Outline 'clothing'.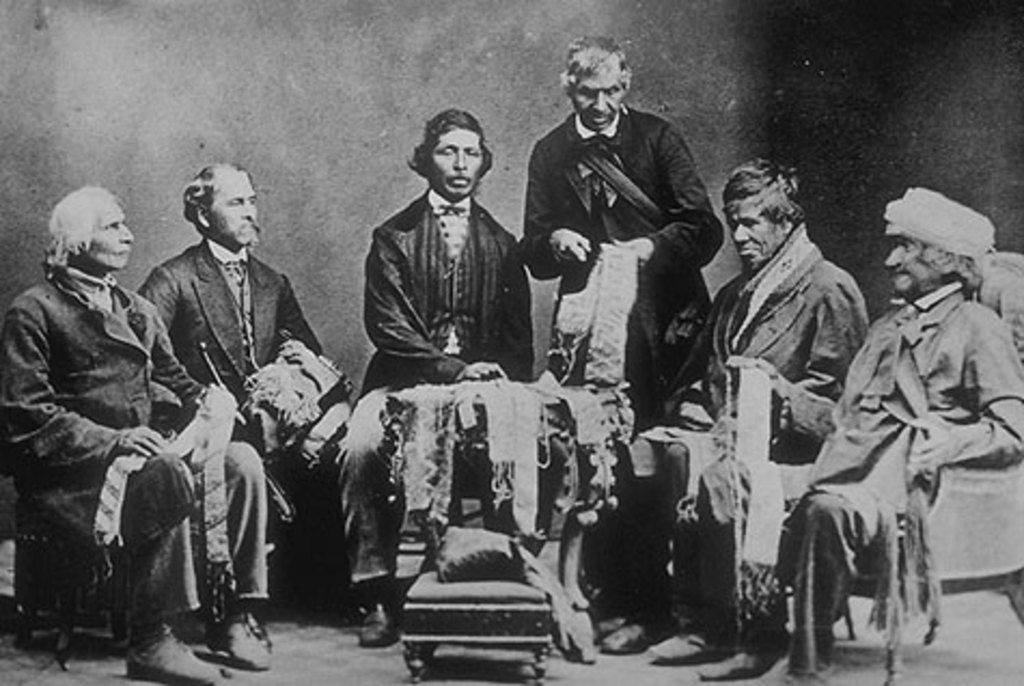
Outline: rect(520, 108, 718, 434).
